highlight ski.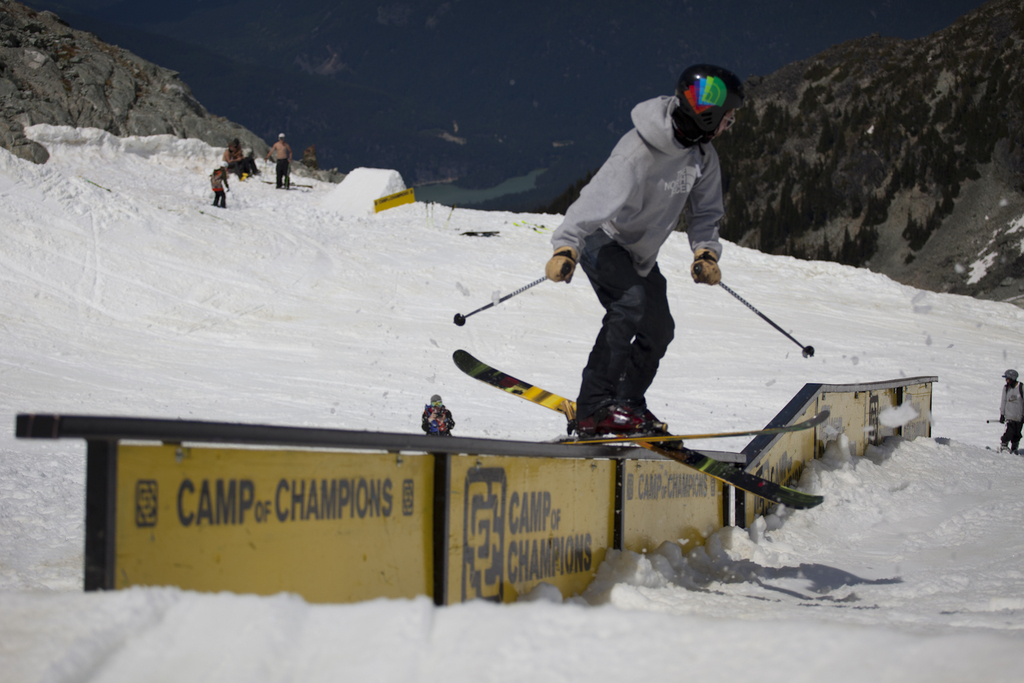
Highlighted region: detection(553, 411, 825, 453).
